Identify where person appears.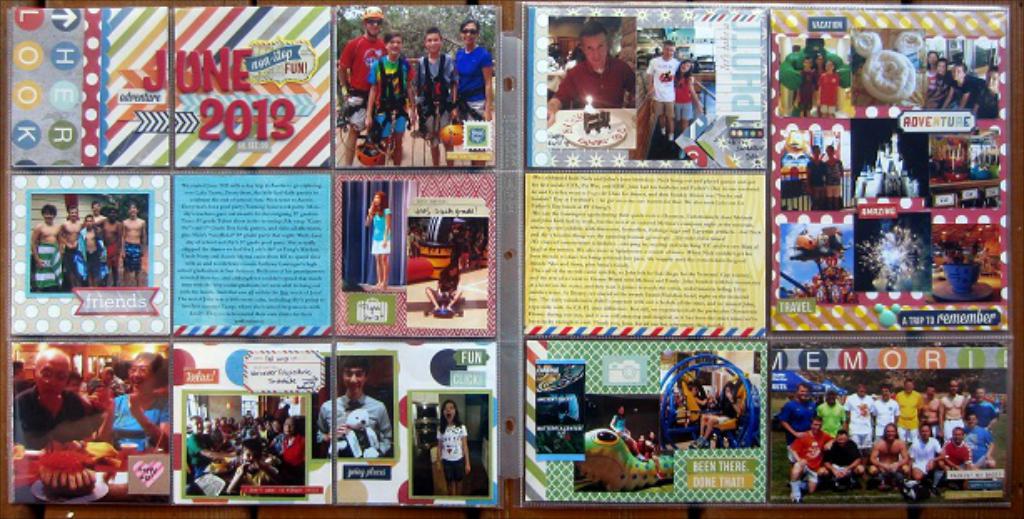
Appears at rect(672, 57, 707, 132).
